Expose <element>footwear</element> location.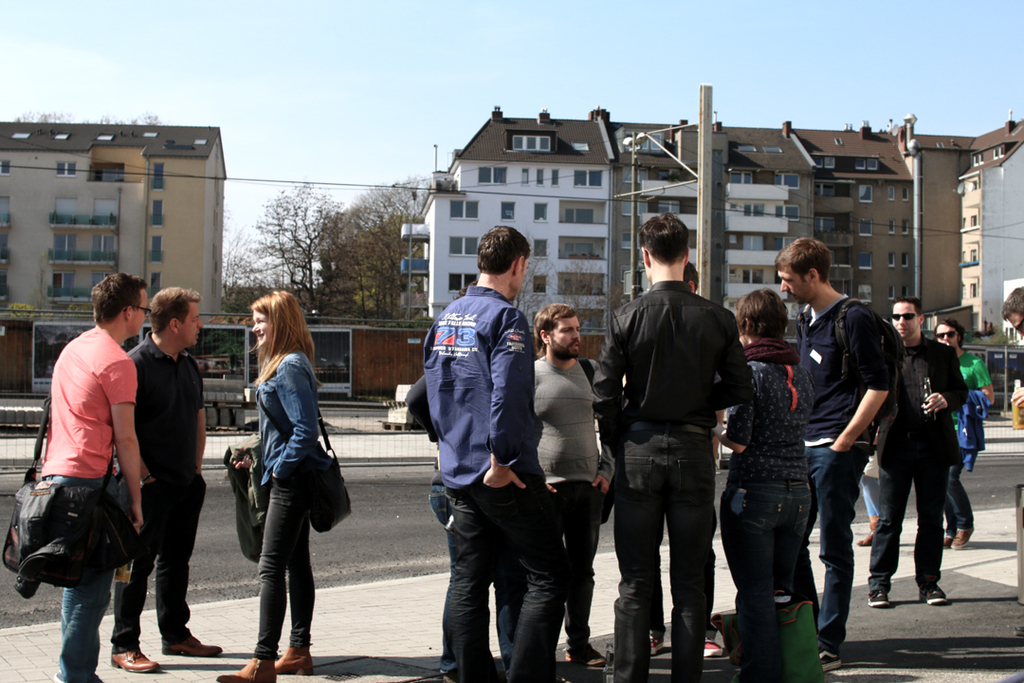
Exposed at BBox(820, 640, 845, 669).
